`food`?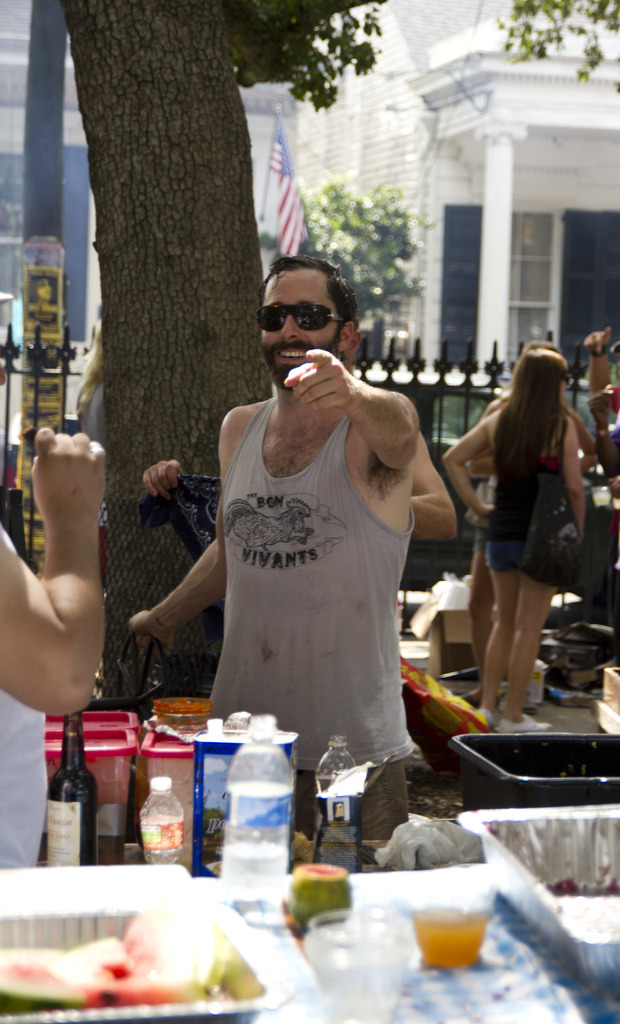
box=[0, 908, 237, 998]
